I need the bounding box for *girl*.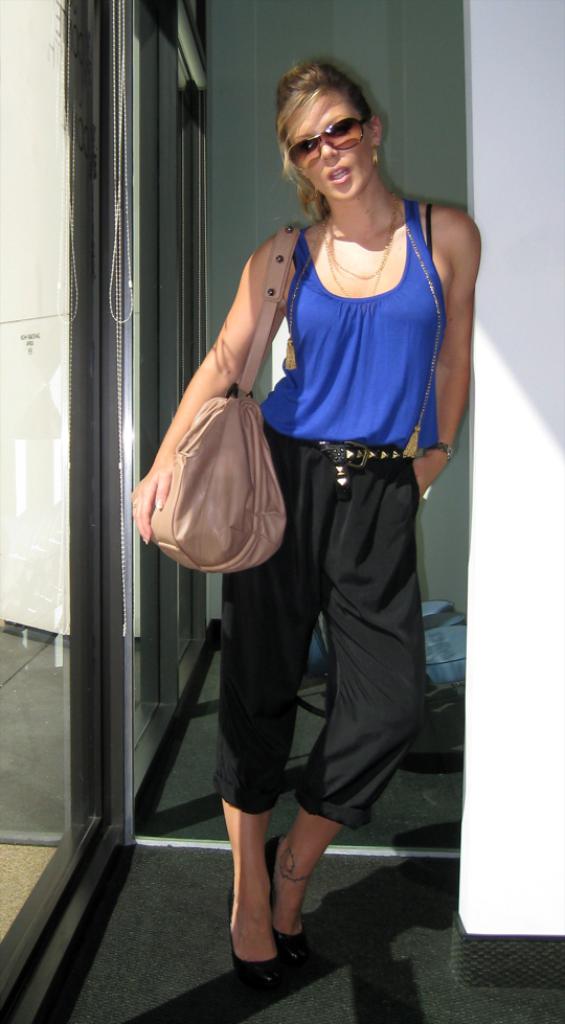
Here it is: <box>132,63,482,992</box>.
